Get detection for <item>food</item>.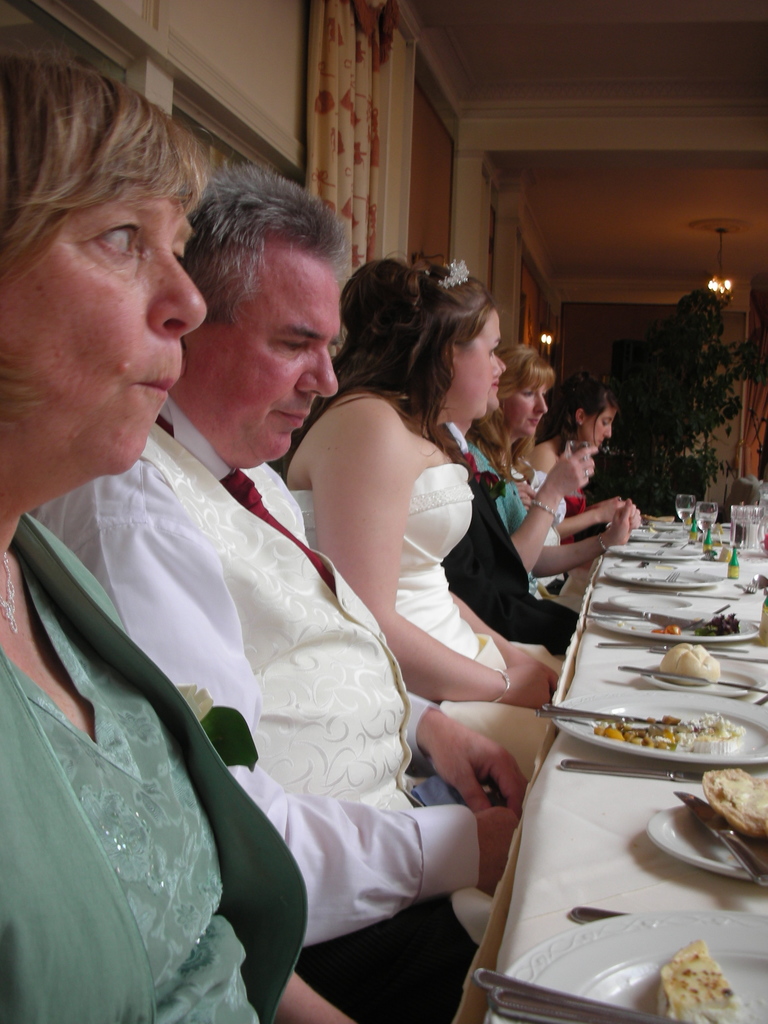
Detection: region(595, 710, 748, 756).
